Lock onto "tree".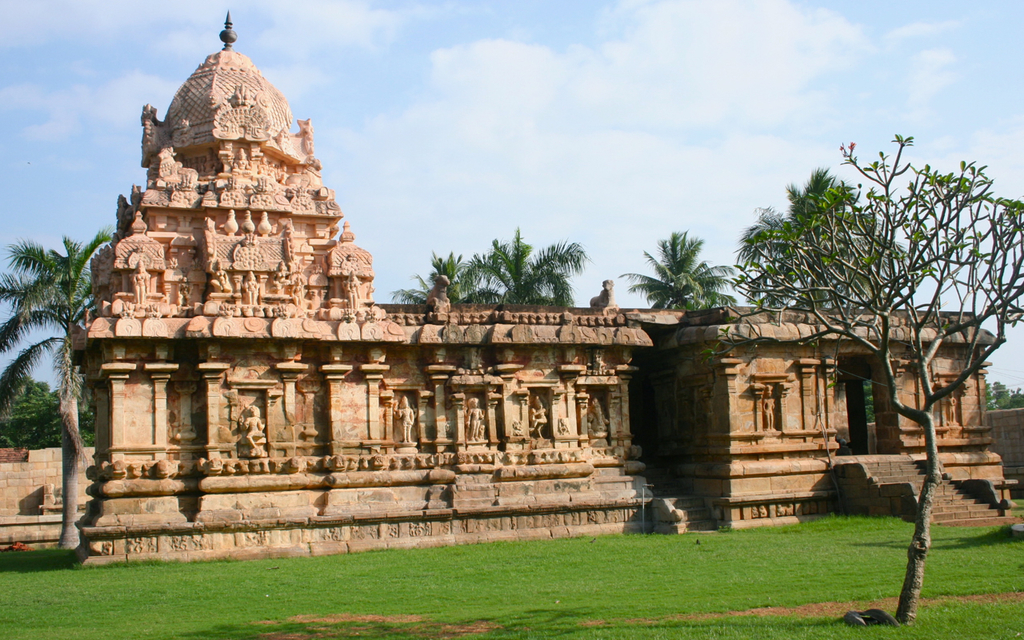
Locked: left=738, top=126, right=1023, bottom=623.
